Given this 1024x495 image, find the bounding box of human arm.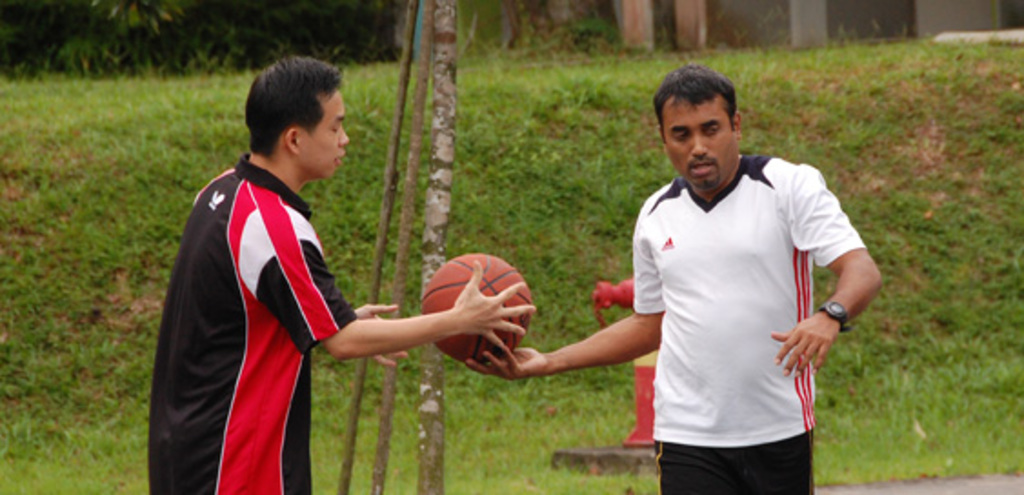
(left=460, top=215, right=671, bottom=384).
